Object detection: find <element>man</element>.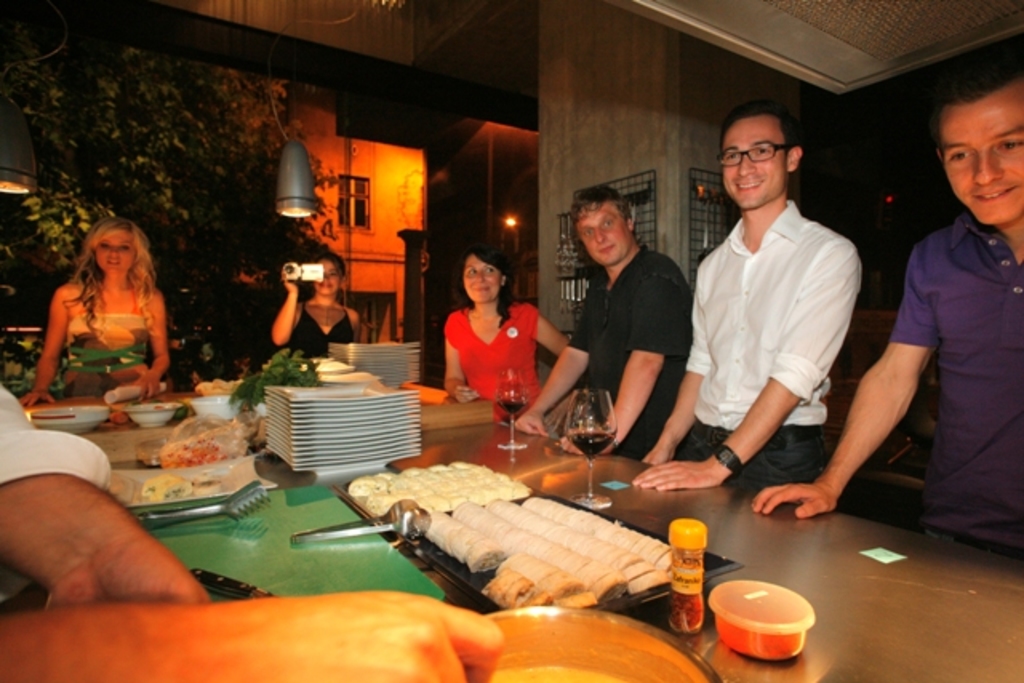
514/187/694/459.
